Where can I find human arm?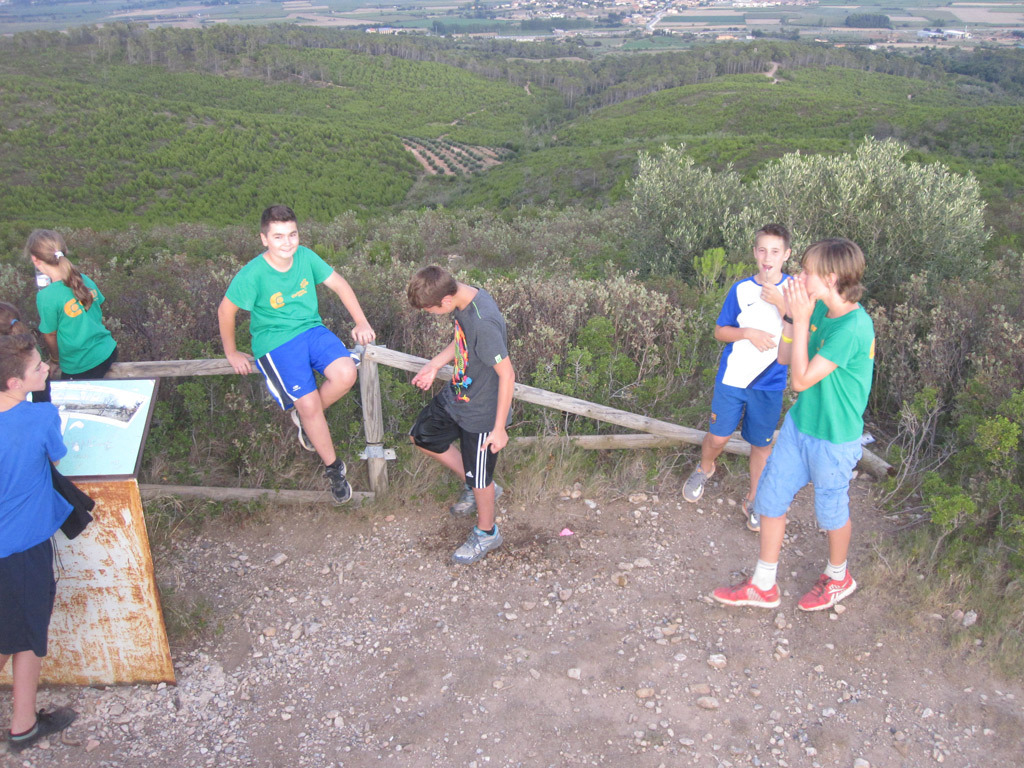
You can find it at 409 329 460 392.
